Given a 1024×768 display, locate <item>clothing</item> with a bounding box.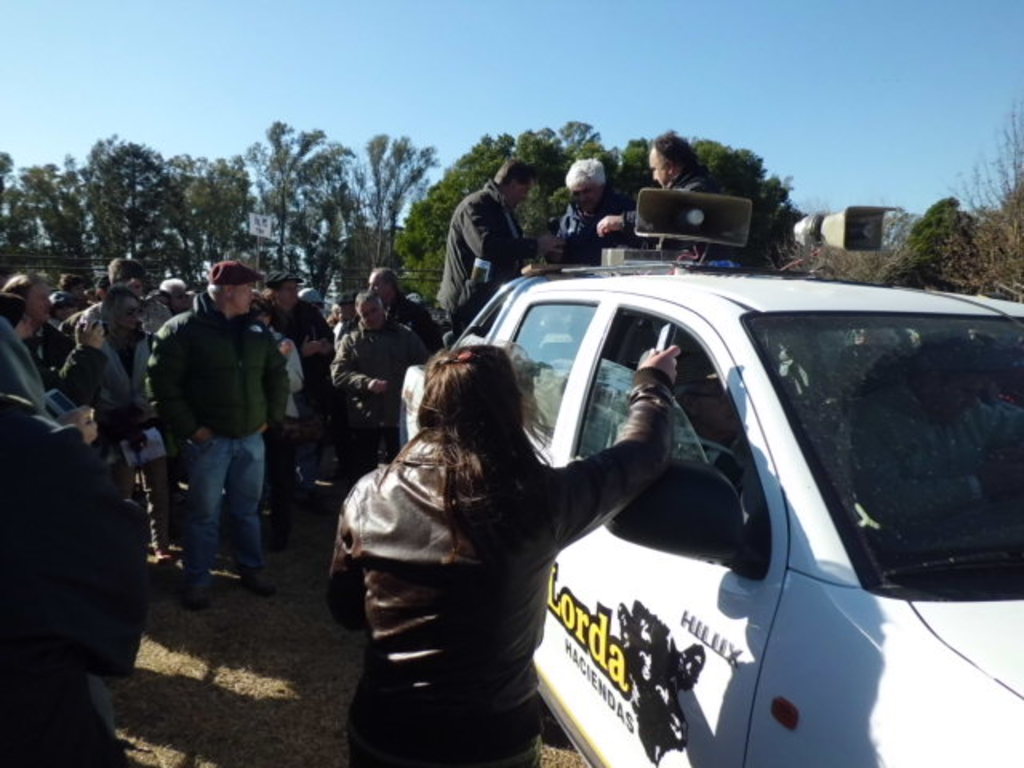
Located: (left=626, top=166, right=747, bottom=274).
